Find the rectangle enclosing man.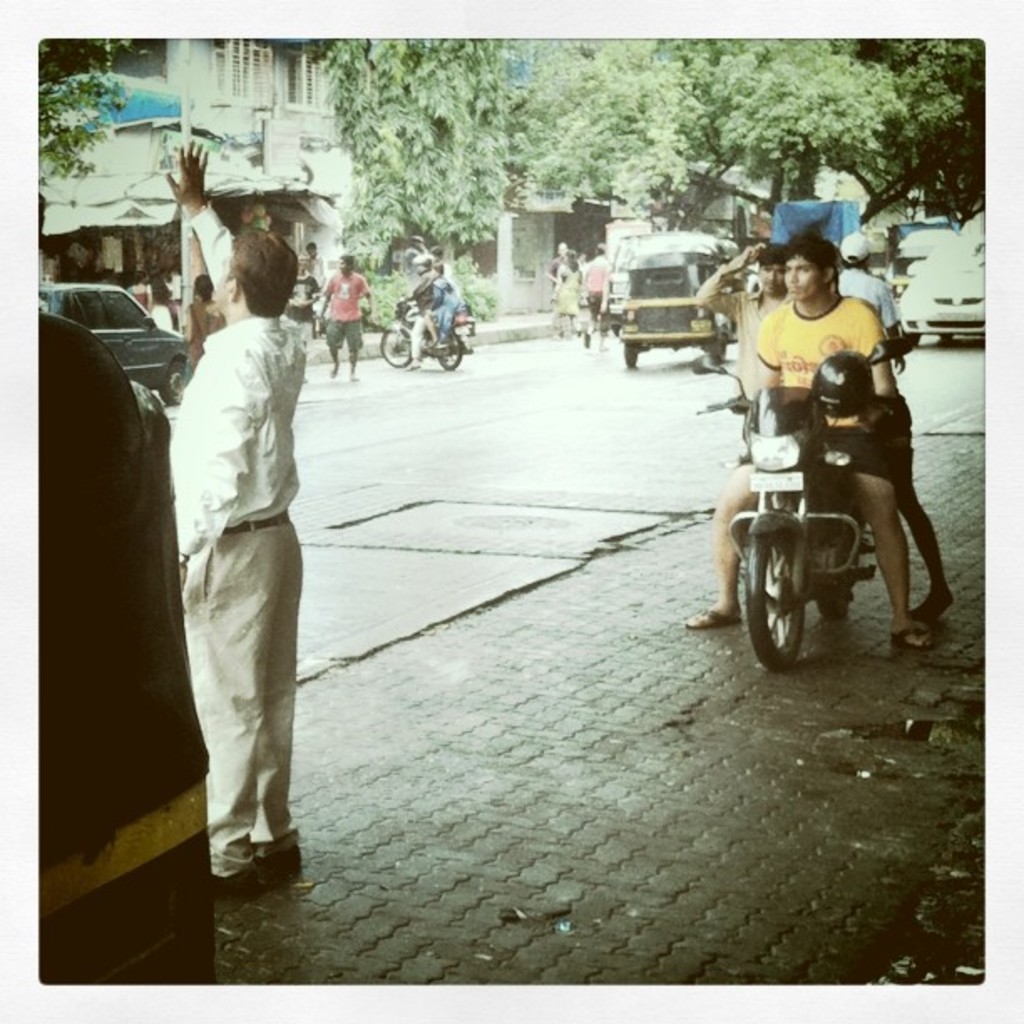
689 241 786 417.
